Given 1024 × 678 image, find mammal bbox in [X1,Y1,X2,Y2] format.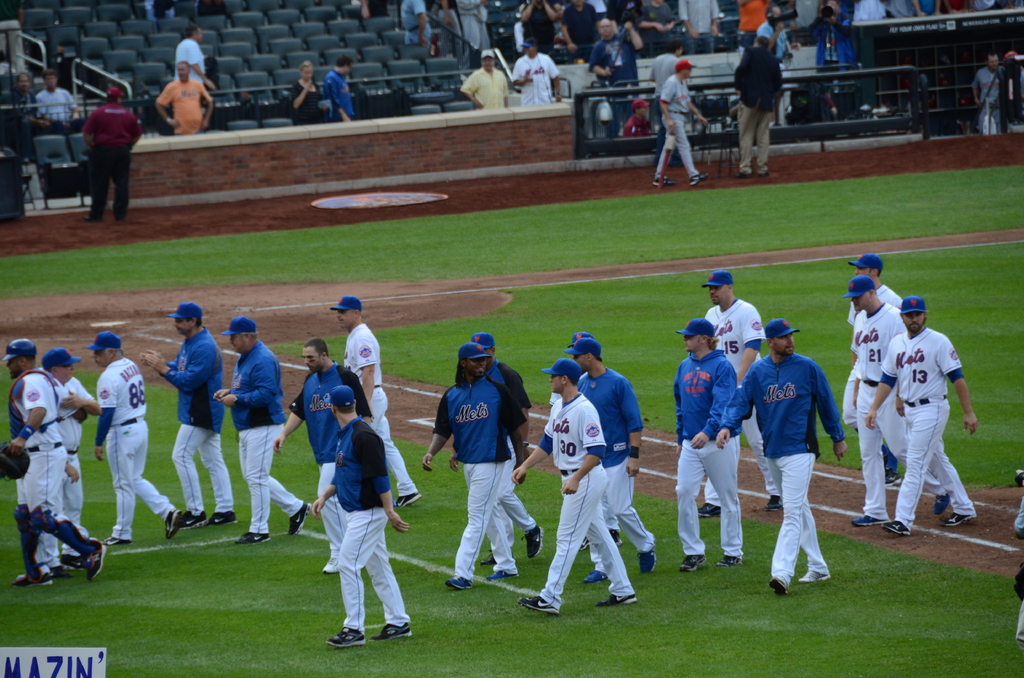
[515,0,562,61].
